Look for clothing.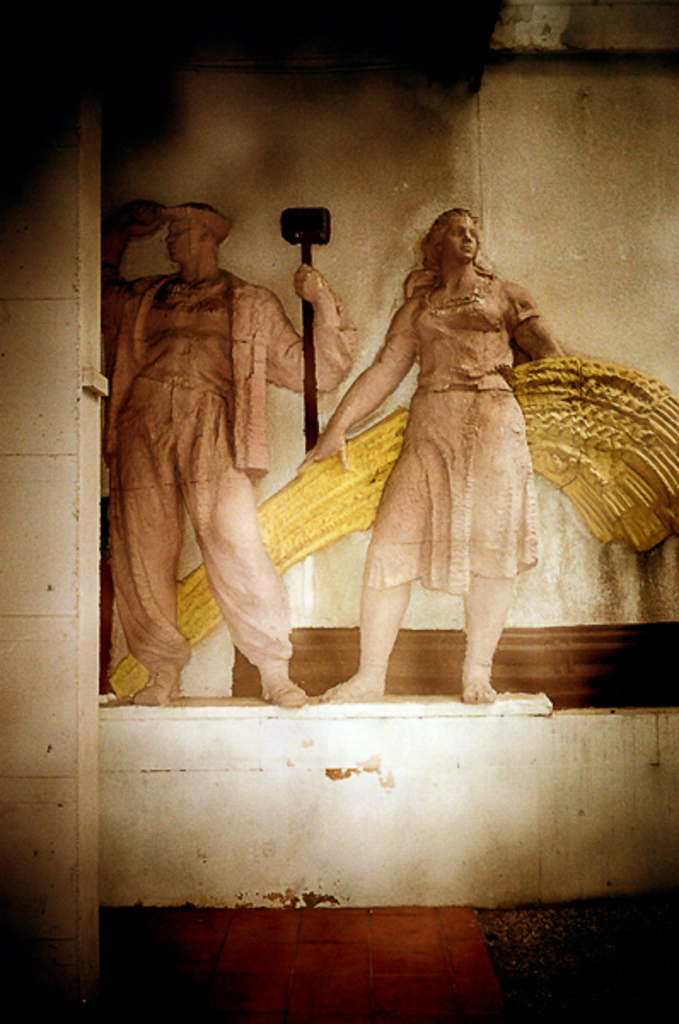
Found: bbox=[302, 213, 606, 667].
